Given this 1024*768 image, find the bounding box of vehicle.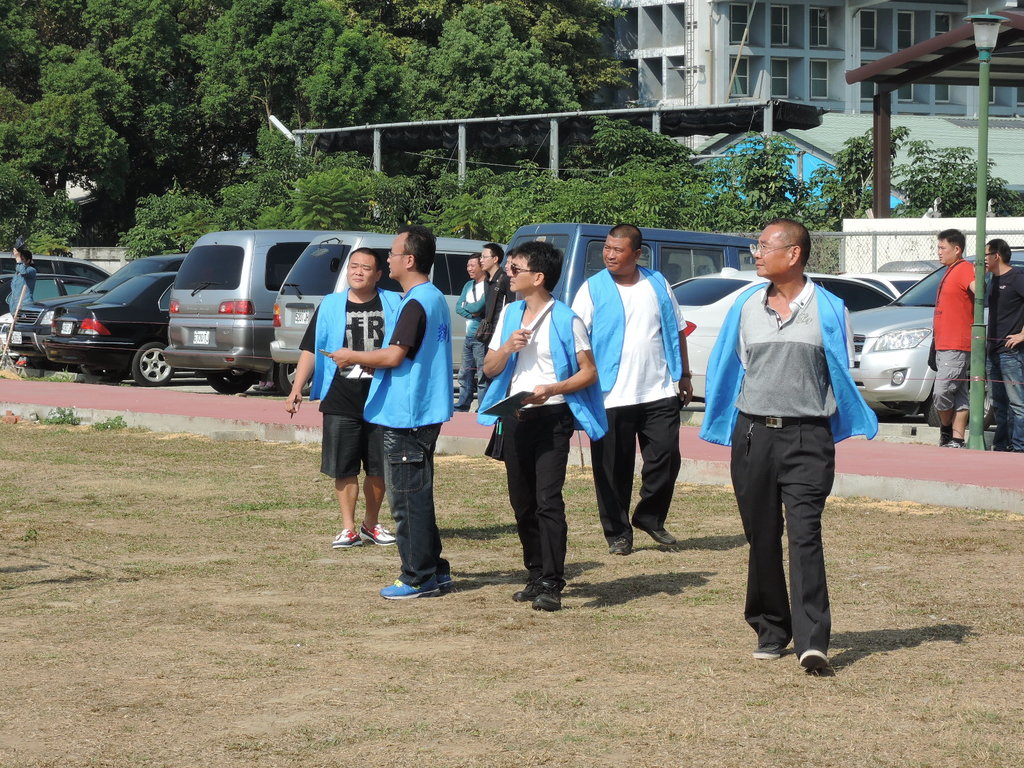
x1=847 y1=269 x2=931 y2=301.
